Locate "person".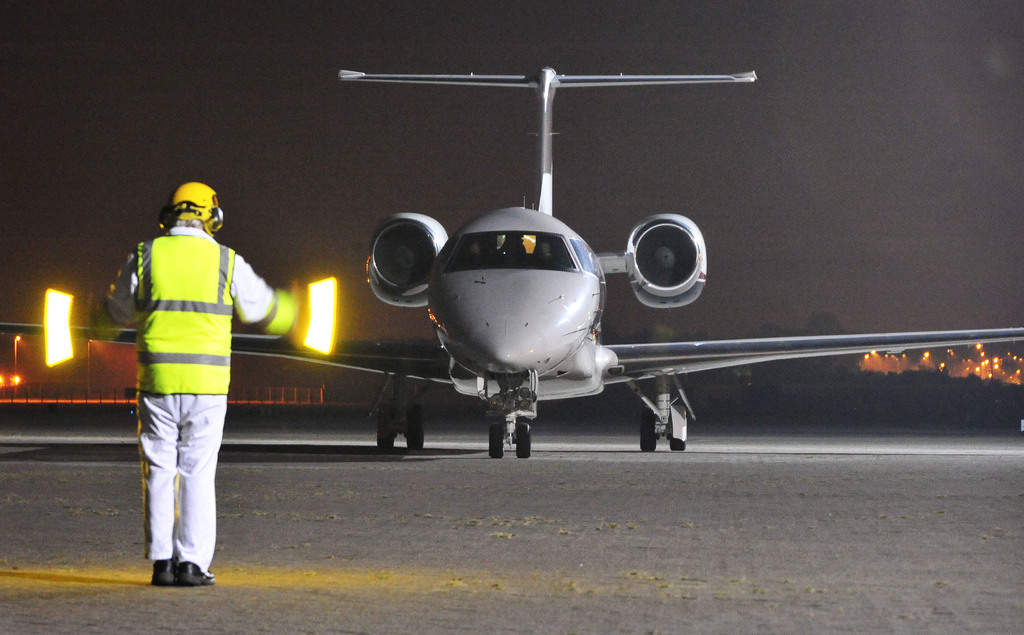
Bounding box: bbox=(107, 177, 280, 588).
